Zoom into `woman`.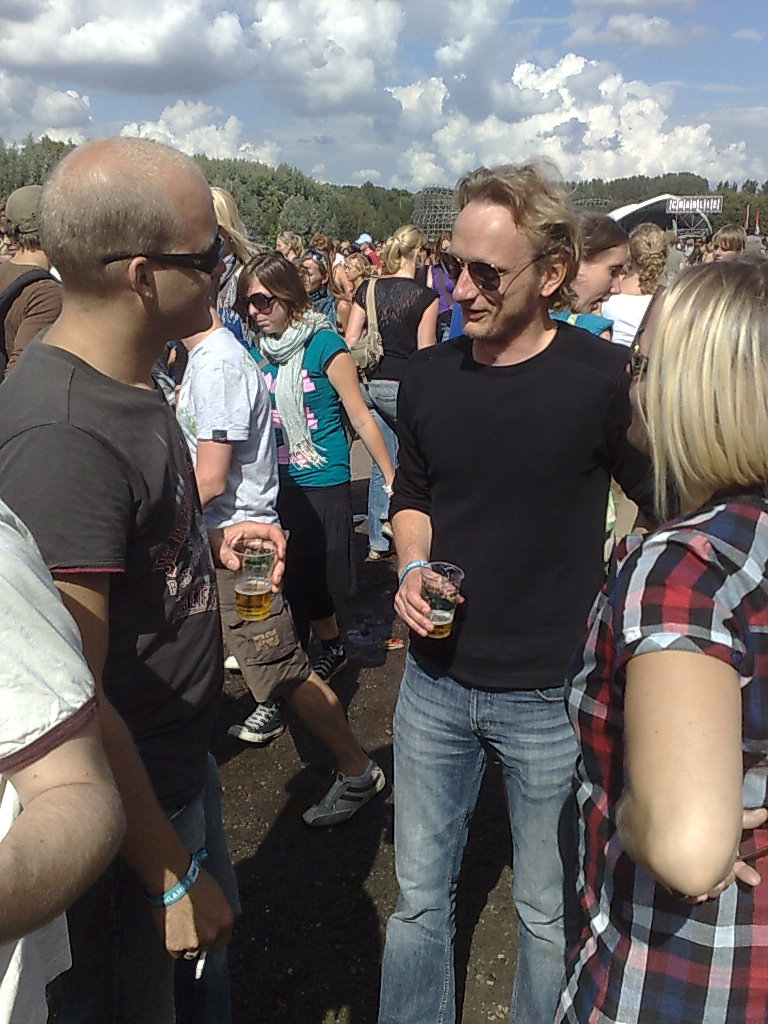
Zoom target: (344,226,445,577).
